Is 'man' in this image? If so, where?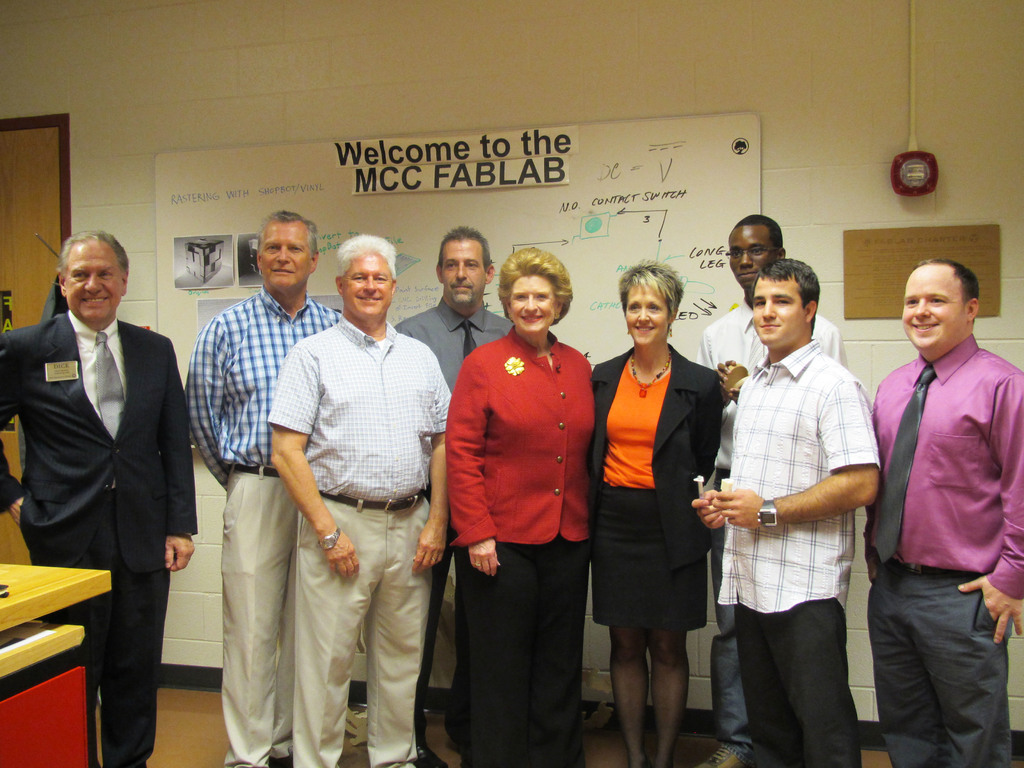
Yes, at 691:207:849:766.
